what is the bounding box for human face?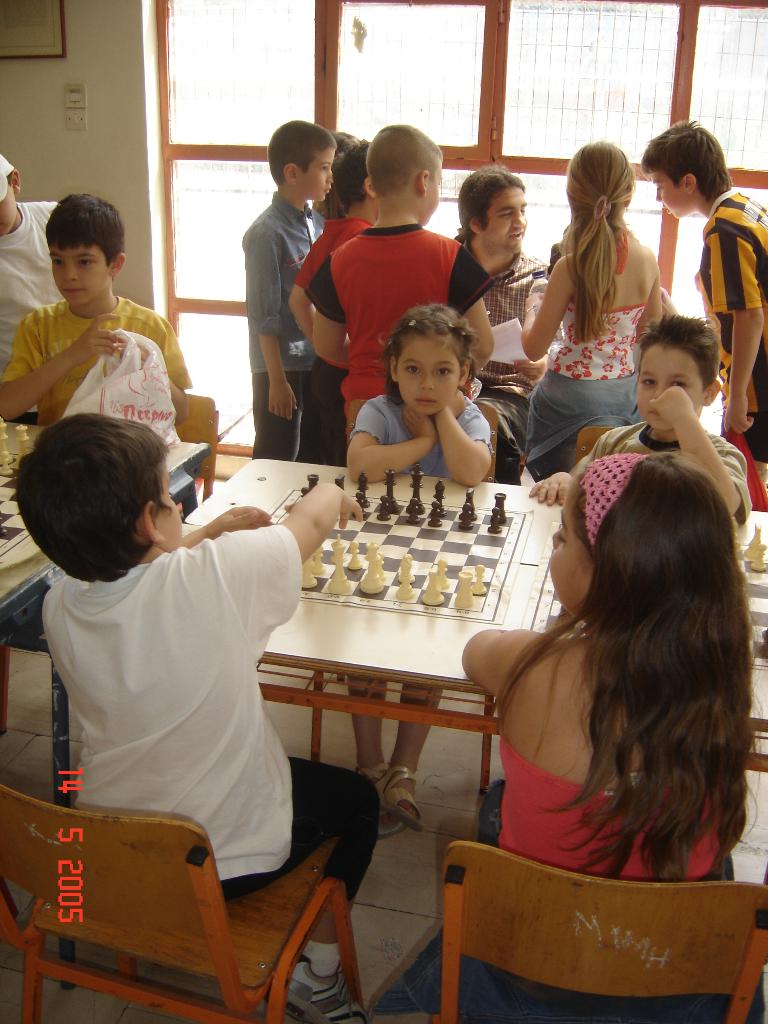
BBox(493, 186, 526, 253).
